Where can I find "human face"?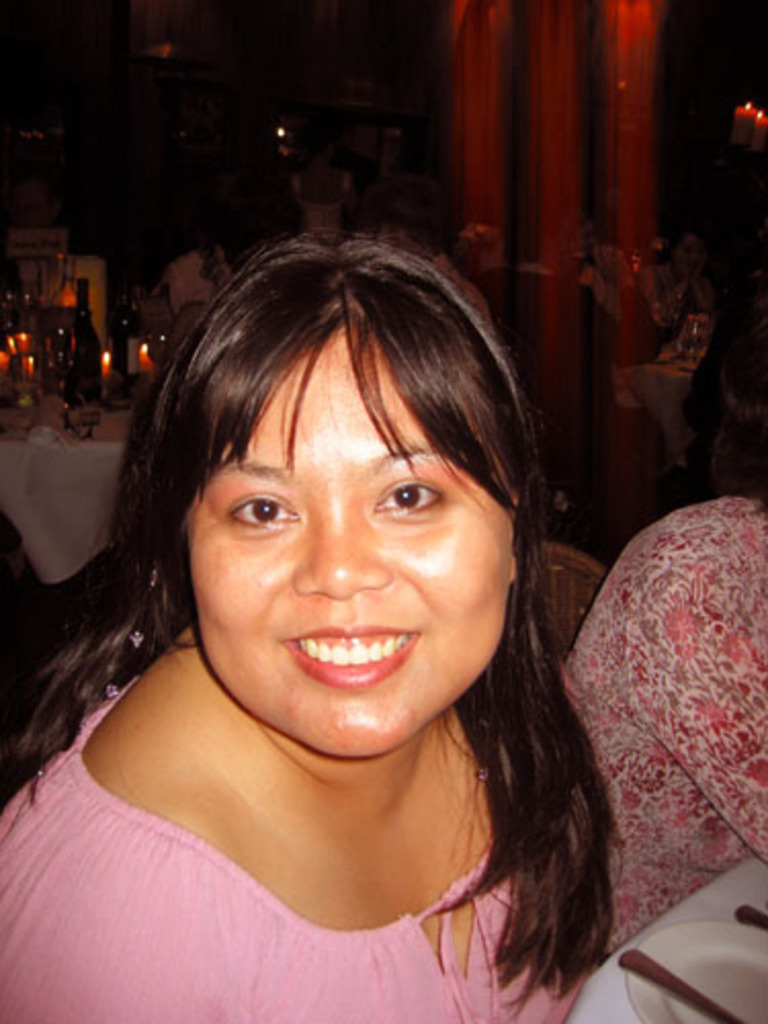
You can find it at pyautogui.locateOnScreen(186, 332, 516, 758).
